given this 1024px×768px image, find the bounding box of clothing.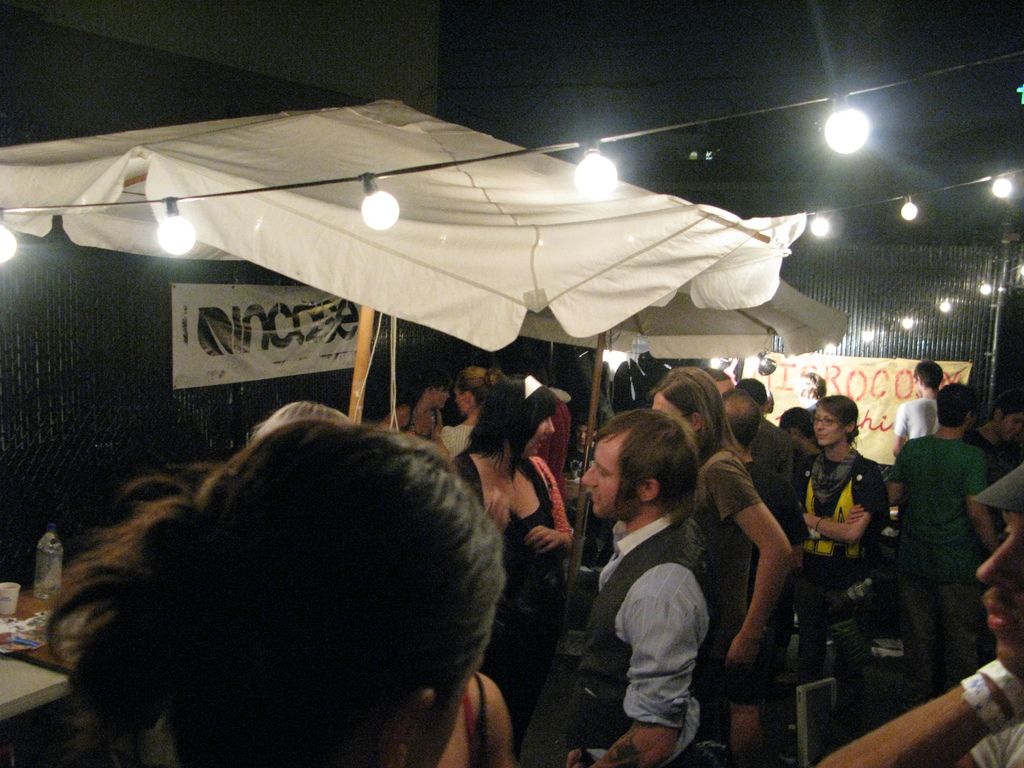
(541,399,574,484).
